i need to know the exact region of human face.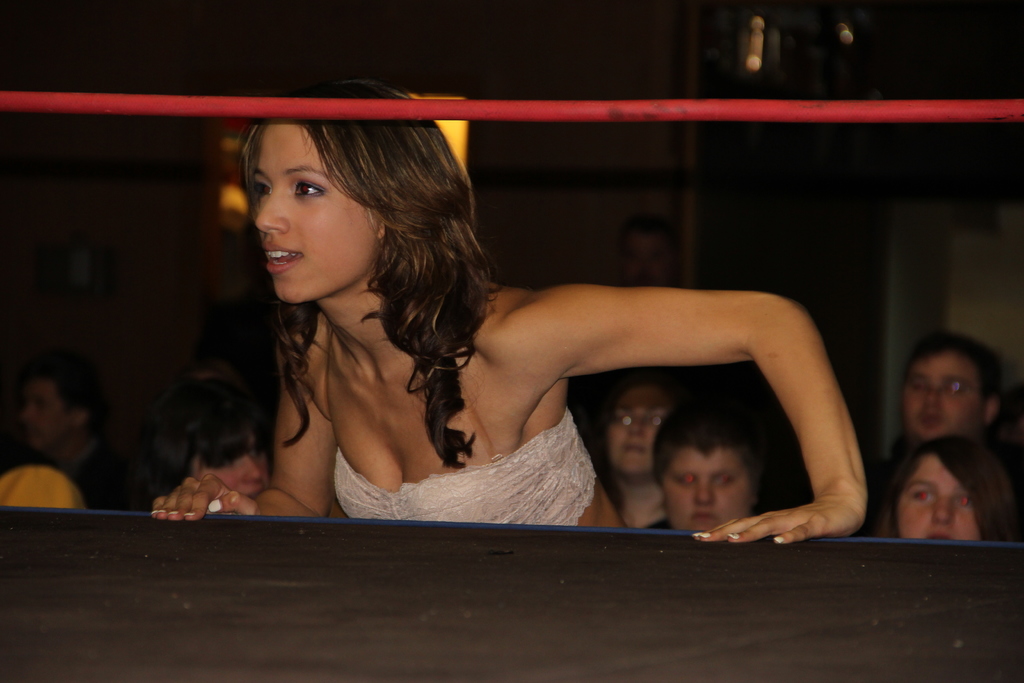
Region: pyautogui.locateOnScreen(892, 345, 985, 431).
